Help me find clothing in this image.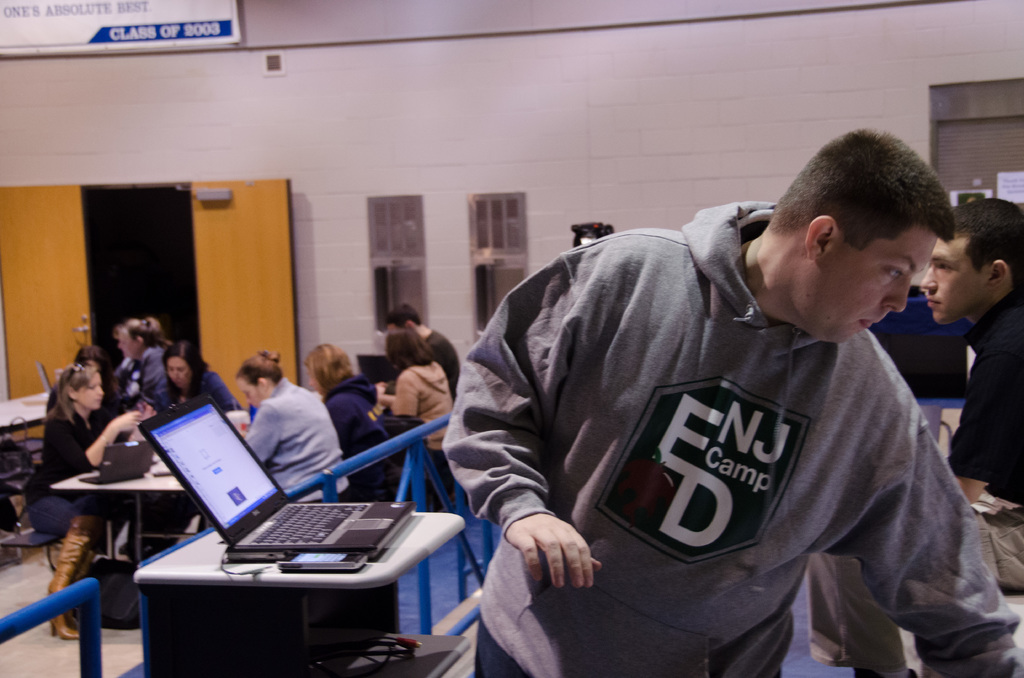
Found it: region(457, 192, 1012, 677).
